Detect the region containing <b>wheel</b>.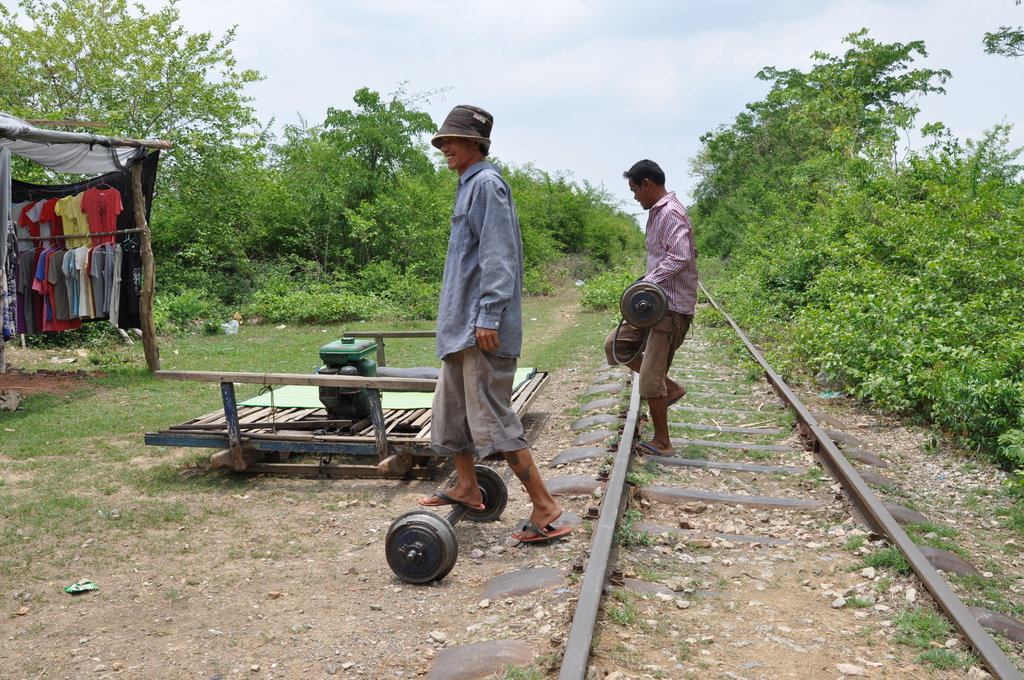
[447, 462, 508, 523].
